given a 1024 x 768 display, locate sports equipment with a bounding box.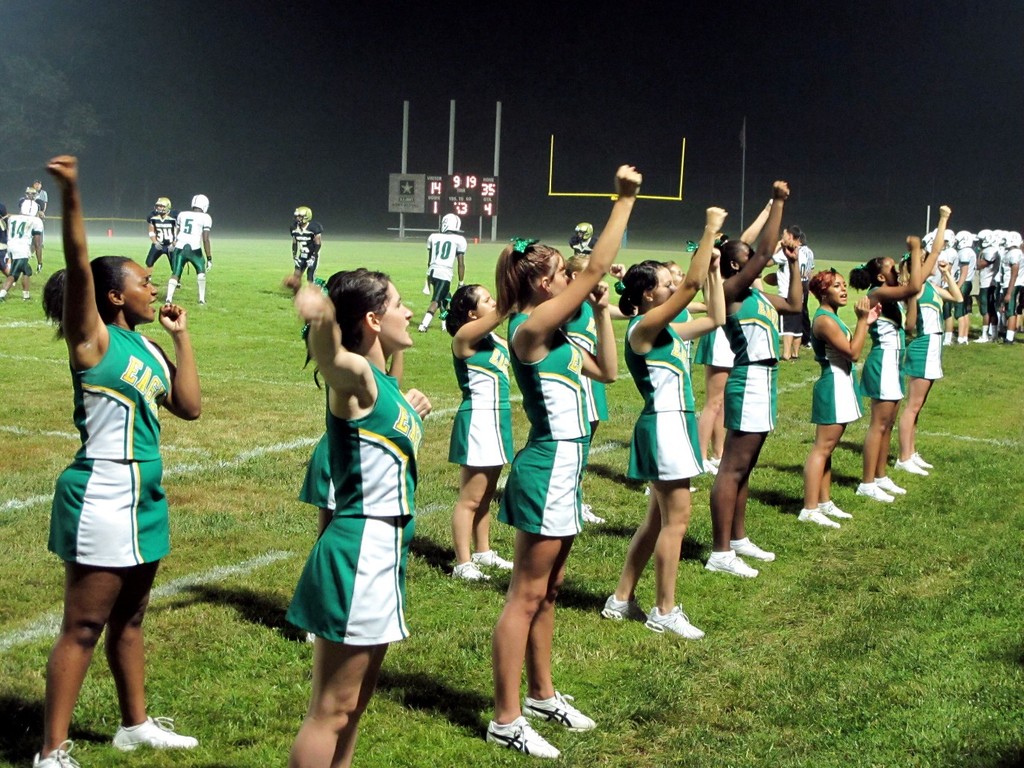
Located: rect(798, 513, 838, 530).
